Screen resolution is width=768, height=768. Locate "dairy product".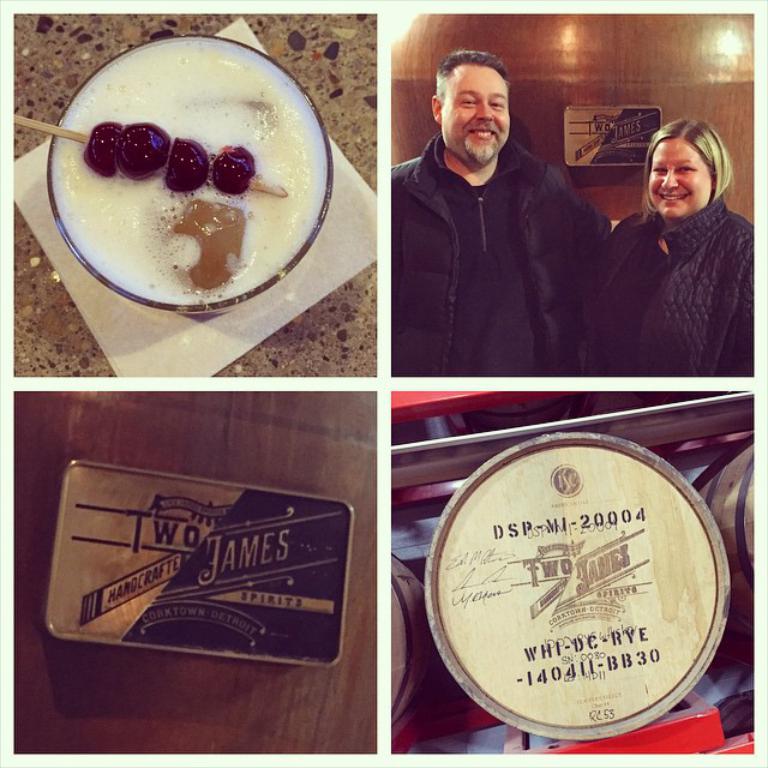
438 454 716 731.
